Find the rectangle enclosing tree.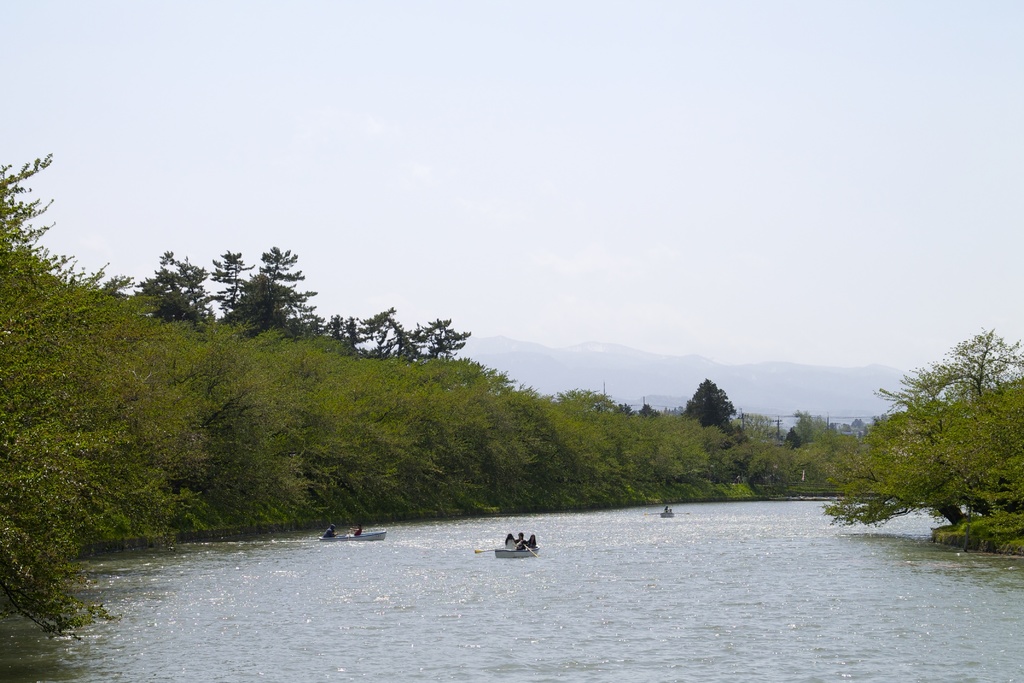
[0, 151, 189, 641].
